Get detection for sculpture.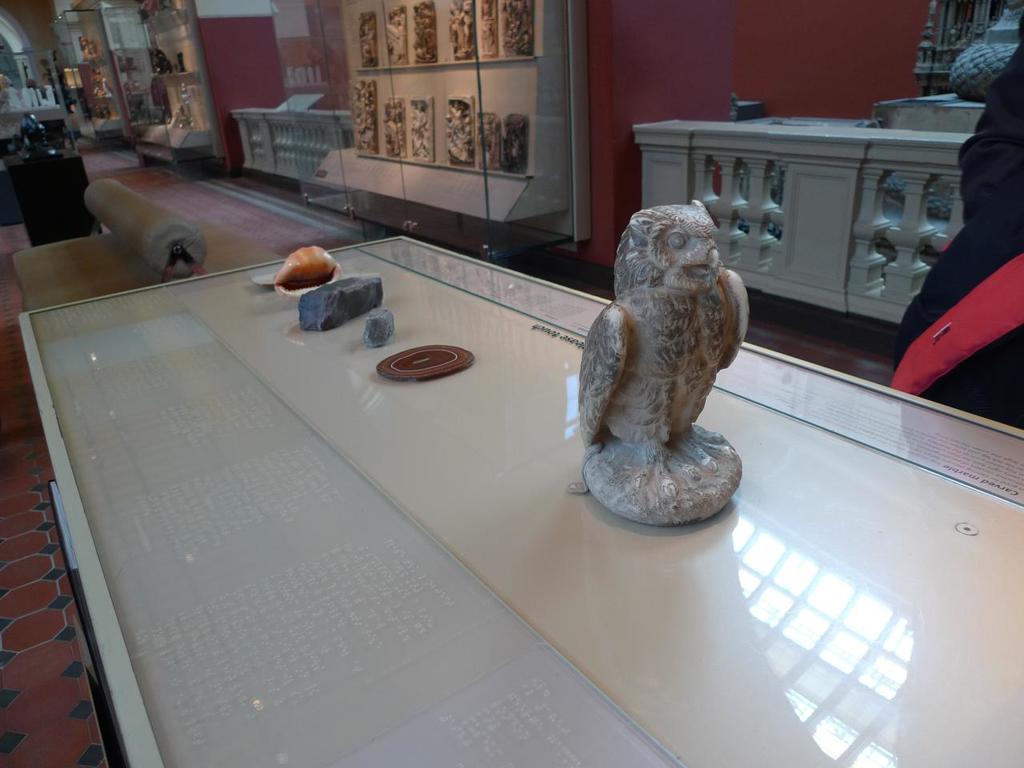
Detection: Rect(473, 111, 495, 168).
